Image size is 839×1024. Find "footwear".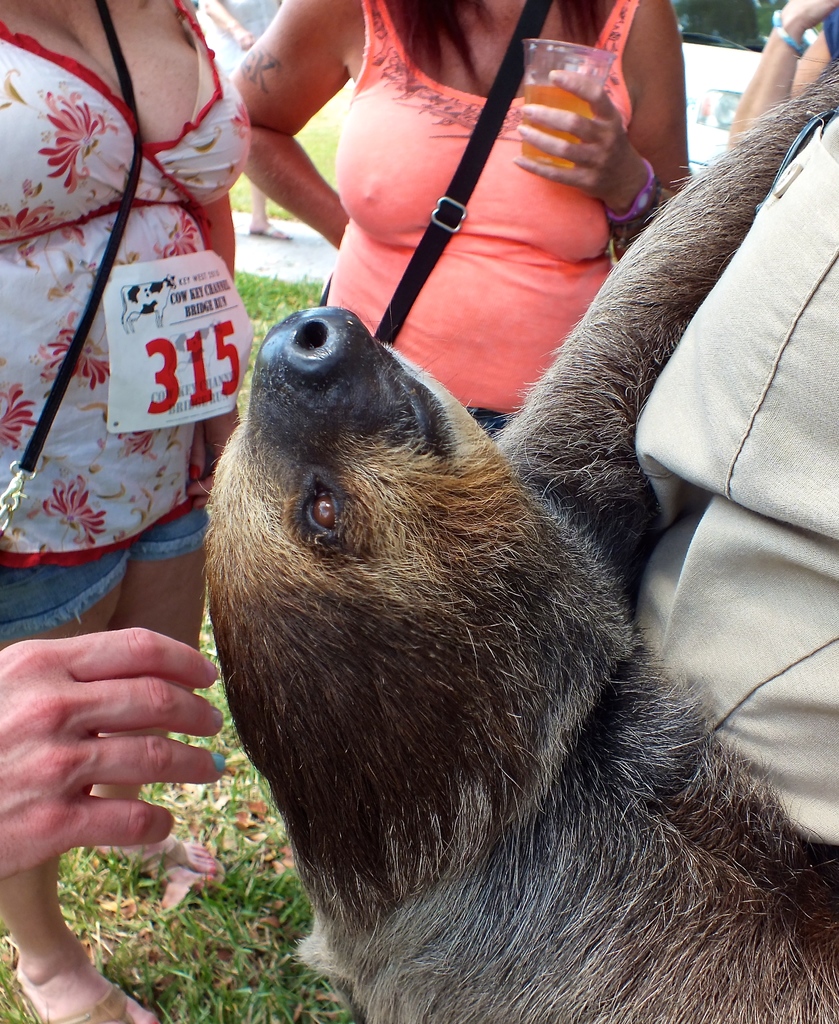
142 838 230 888.
